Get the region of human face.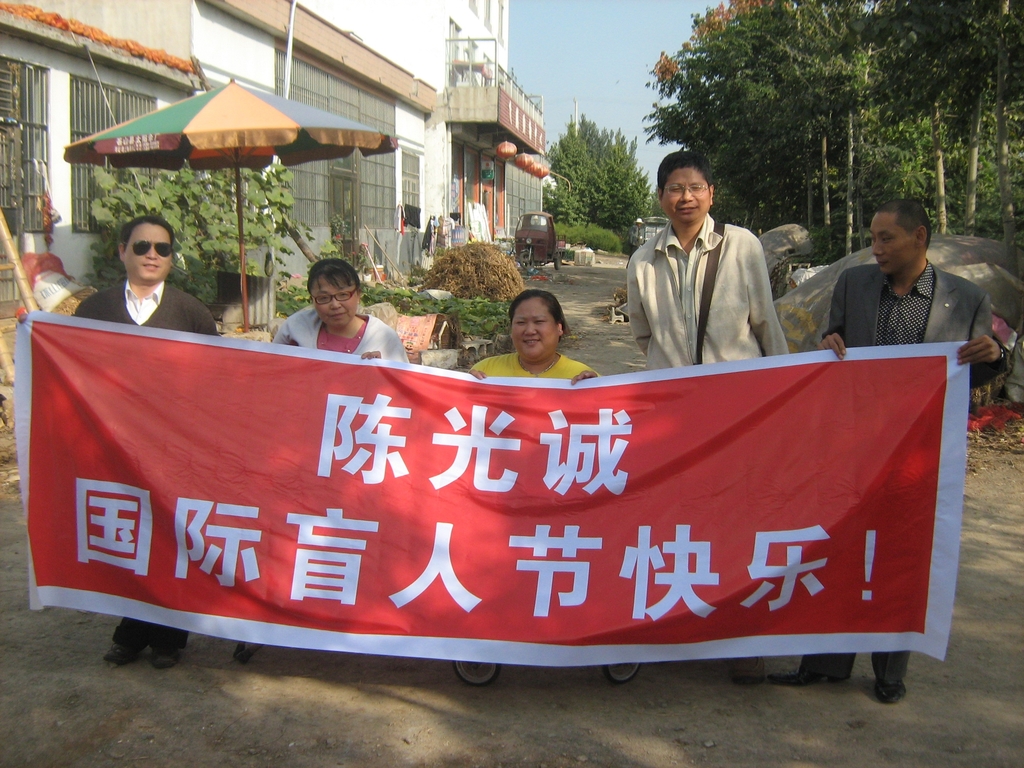
select_region(660, 163, 712, 225).
